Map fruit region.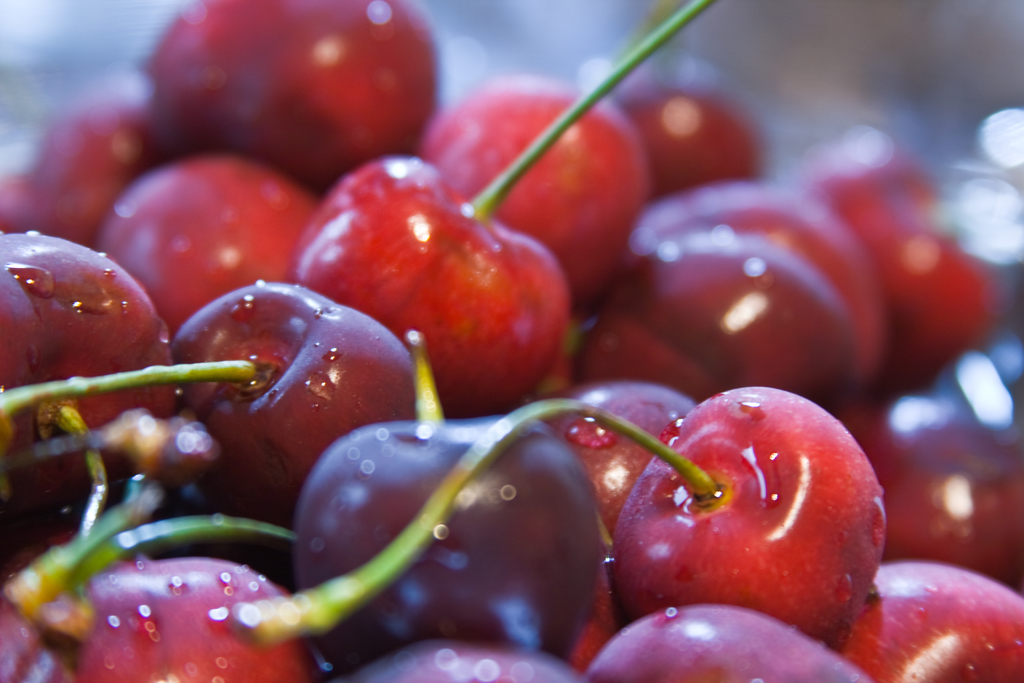
Mapped to 1 229 170 384.
